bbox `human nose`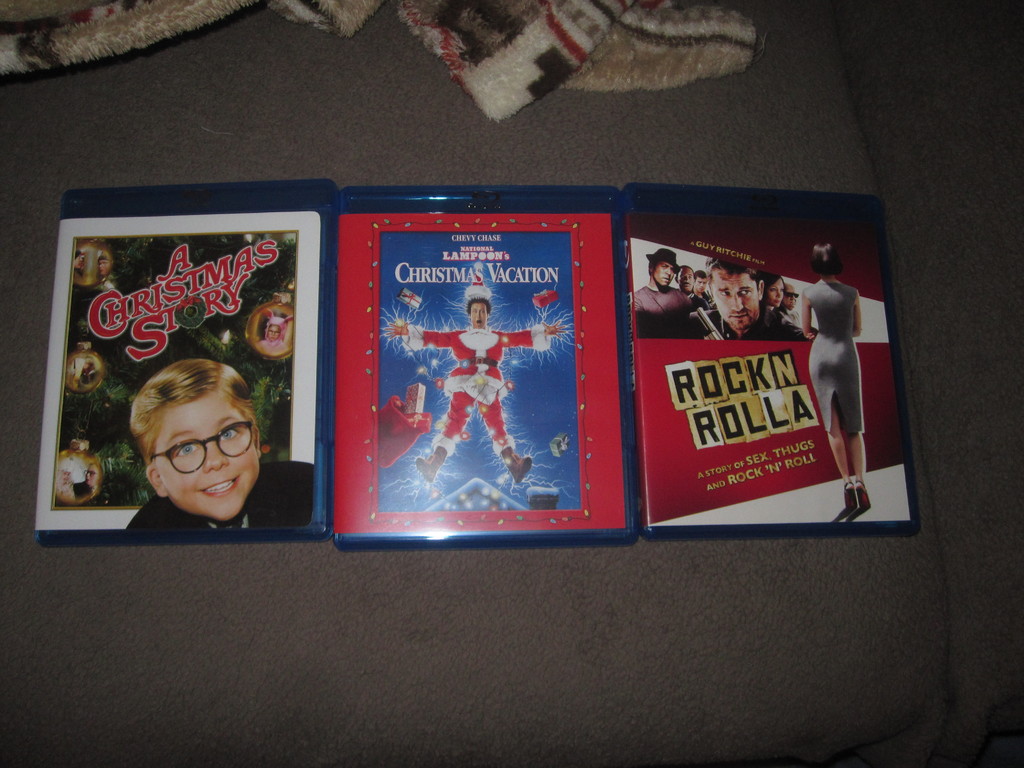
792, 298, 796, 299
